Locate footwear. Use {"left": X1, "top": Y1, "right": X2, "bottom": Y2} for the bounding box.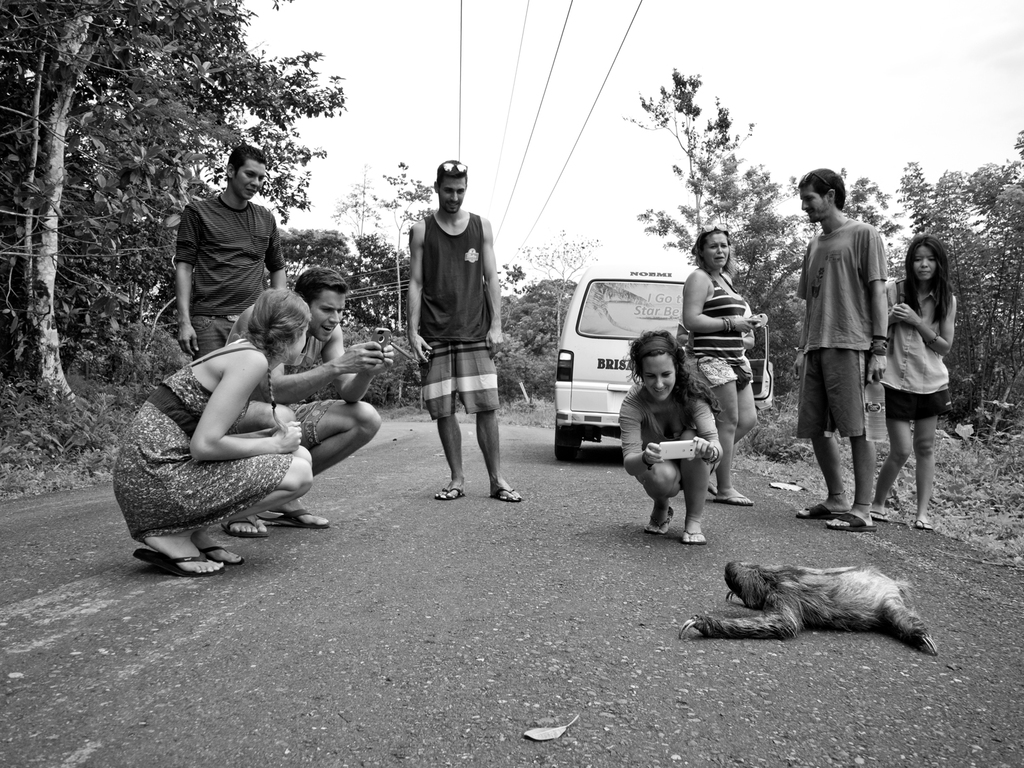
{"left": 486, "top": 487, "right": 523, "bottom": 500}.
